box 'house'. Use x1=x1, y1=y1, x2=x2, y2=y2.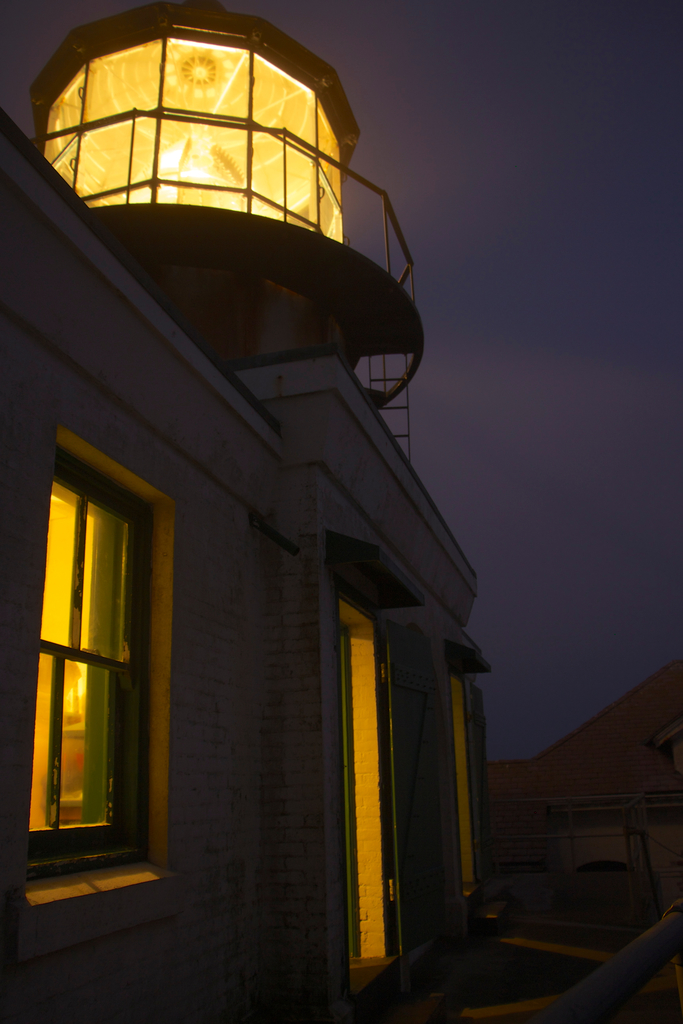
x1=0, y1=8, x2=505, y2=1023.
